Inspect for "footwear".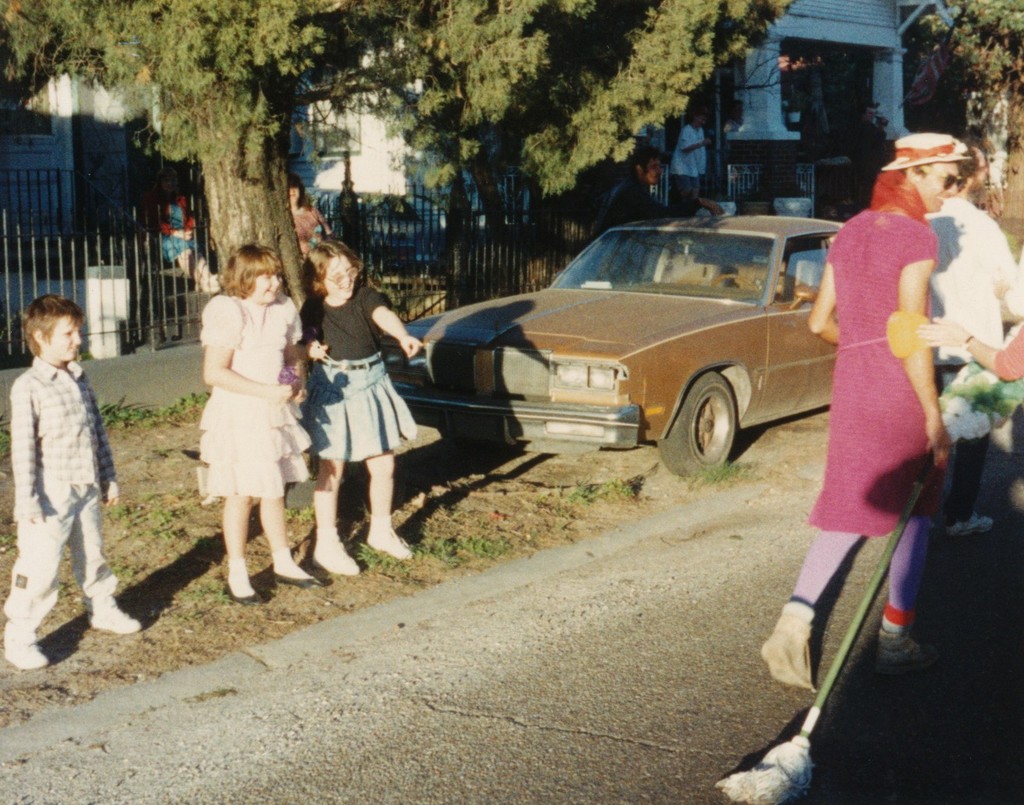
Inspection: 86:606:142:633.
